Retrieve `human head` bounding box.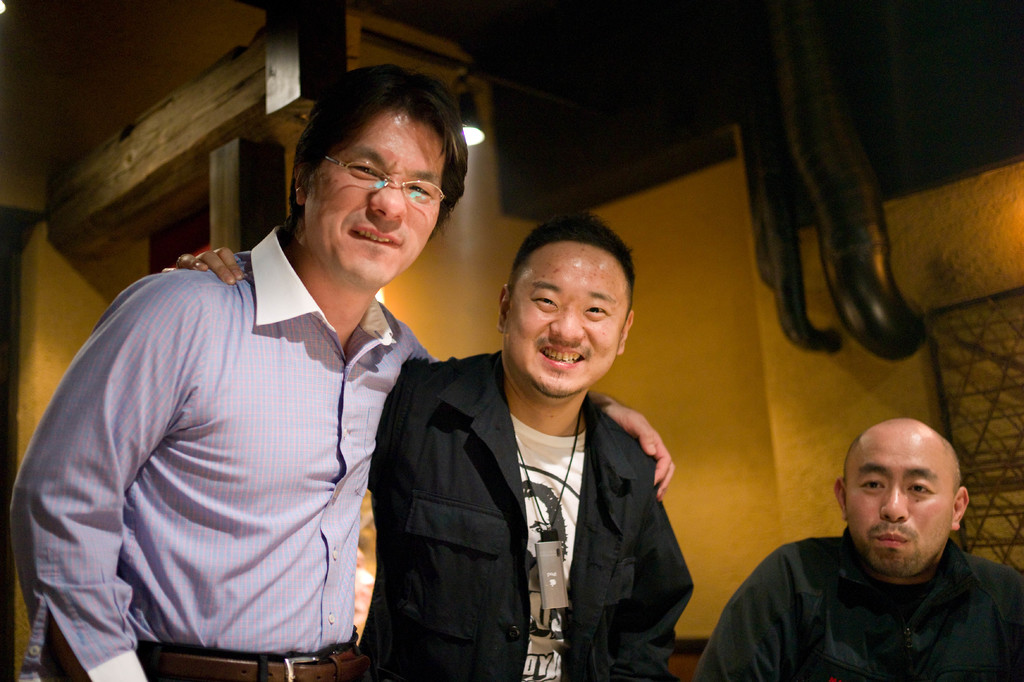
Bounding box: [838,422,973,590].
